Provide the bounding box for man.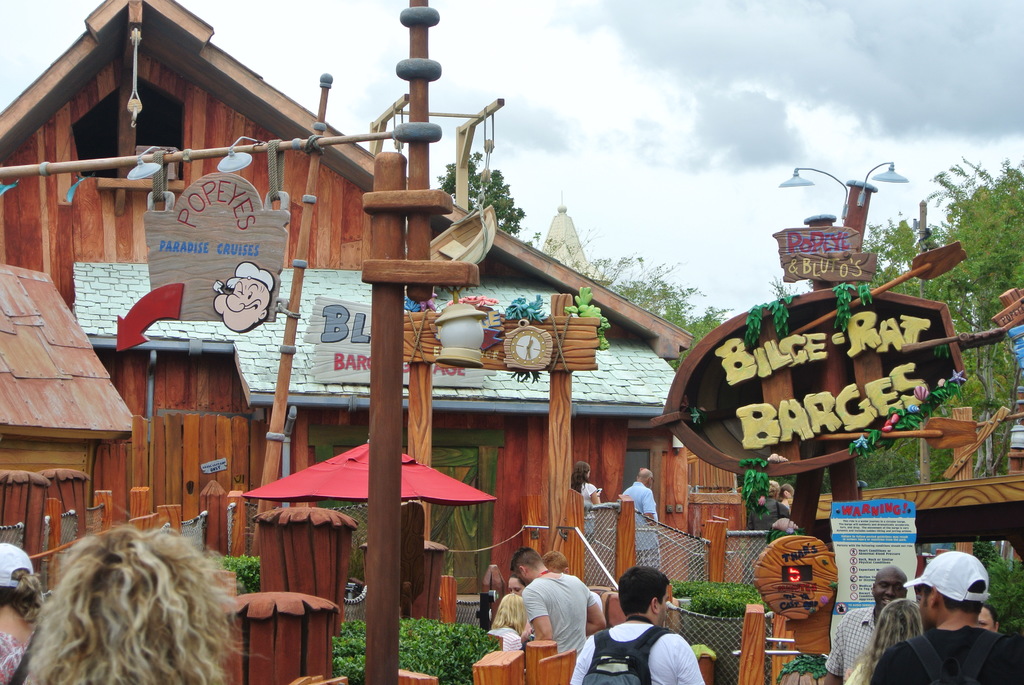
left=882, top=562, right=1014, bottom=682.
